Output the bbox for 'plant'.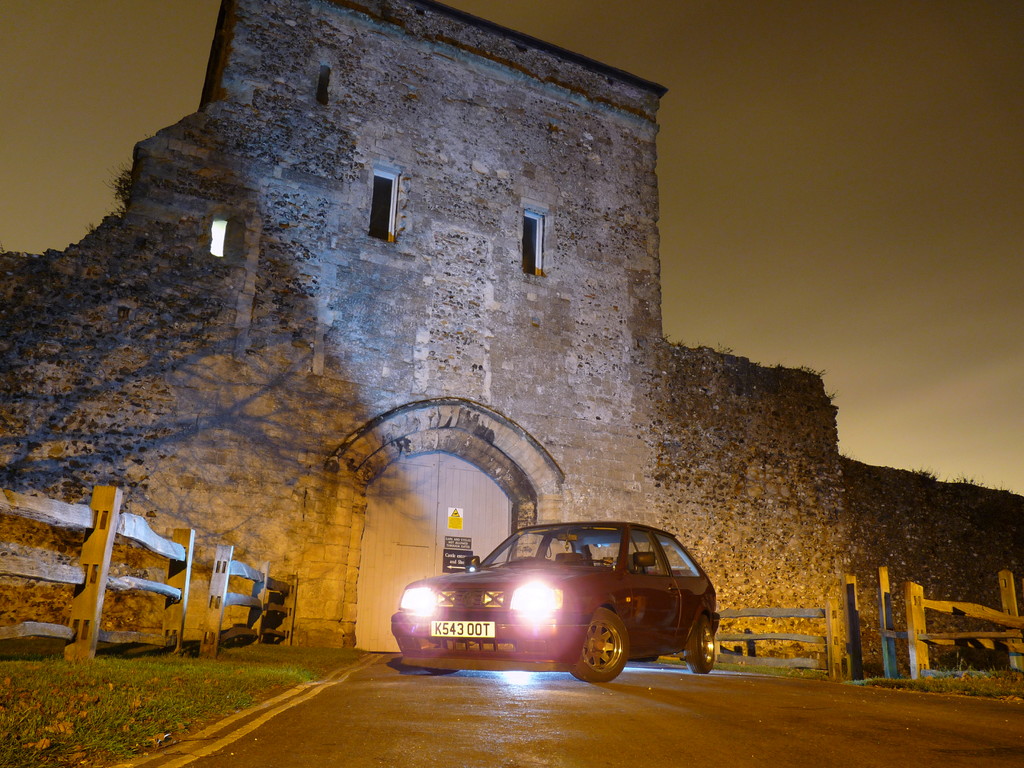
l=948, t=471, r=1017, b=494.
